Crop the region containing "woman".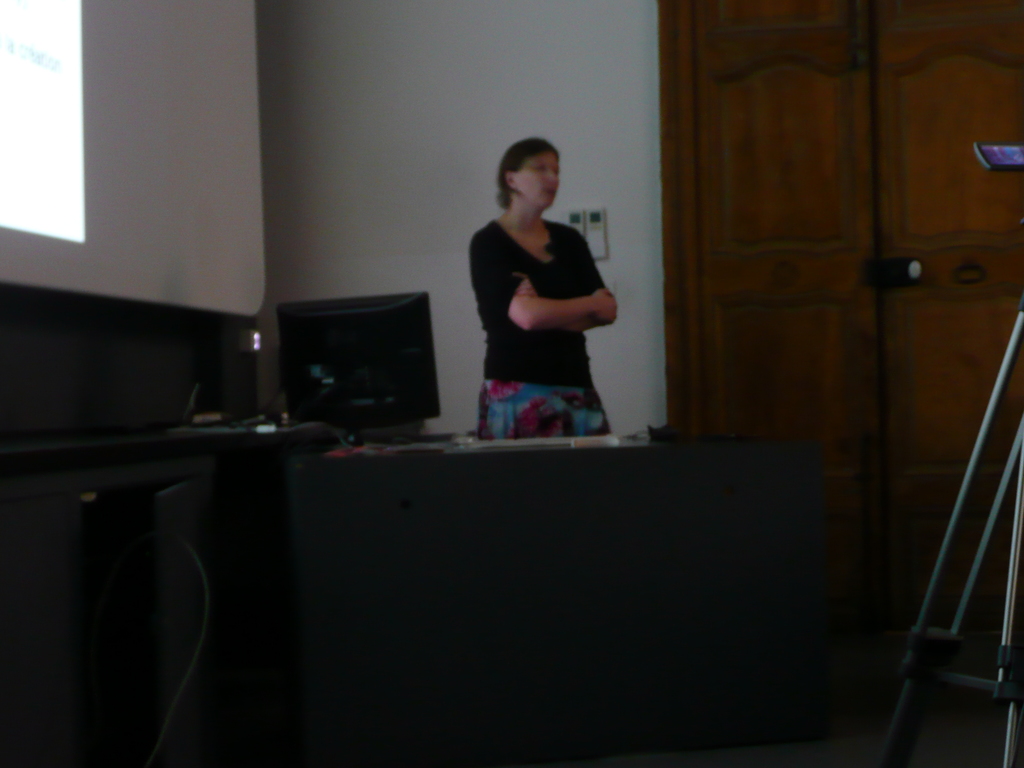
Crop region: l=451, t=147, r=632, b=453.
